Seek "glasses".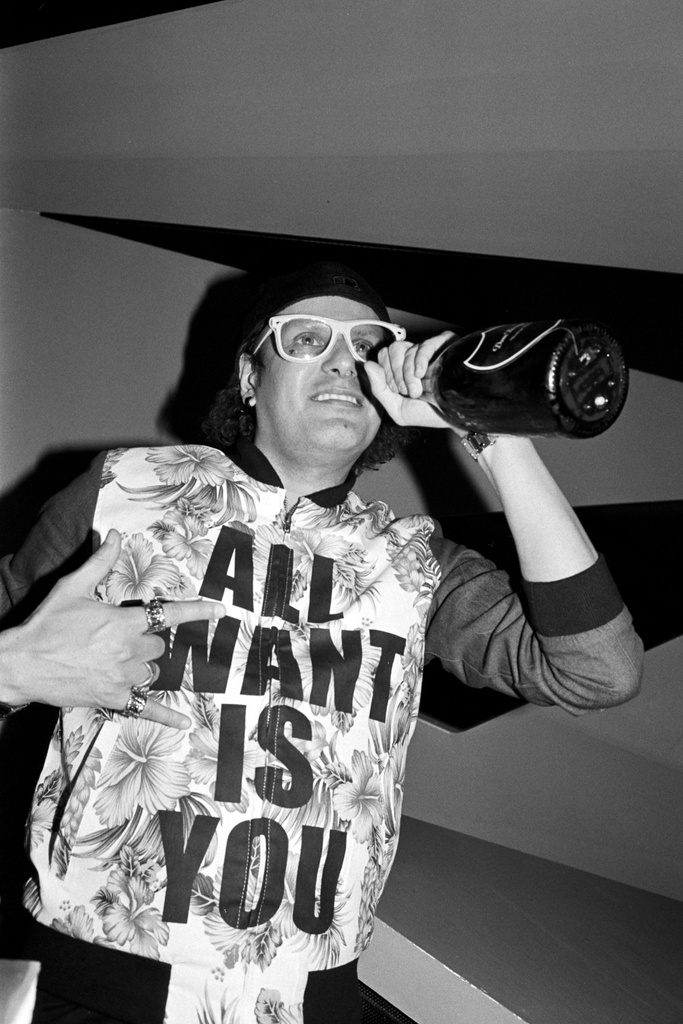
(258,315,399,369).
